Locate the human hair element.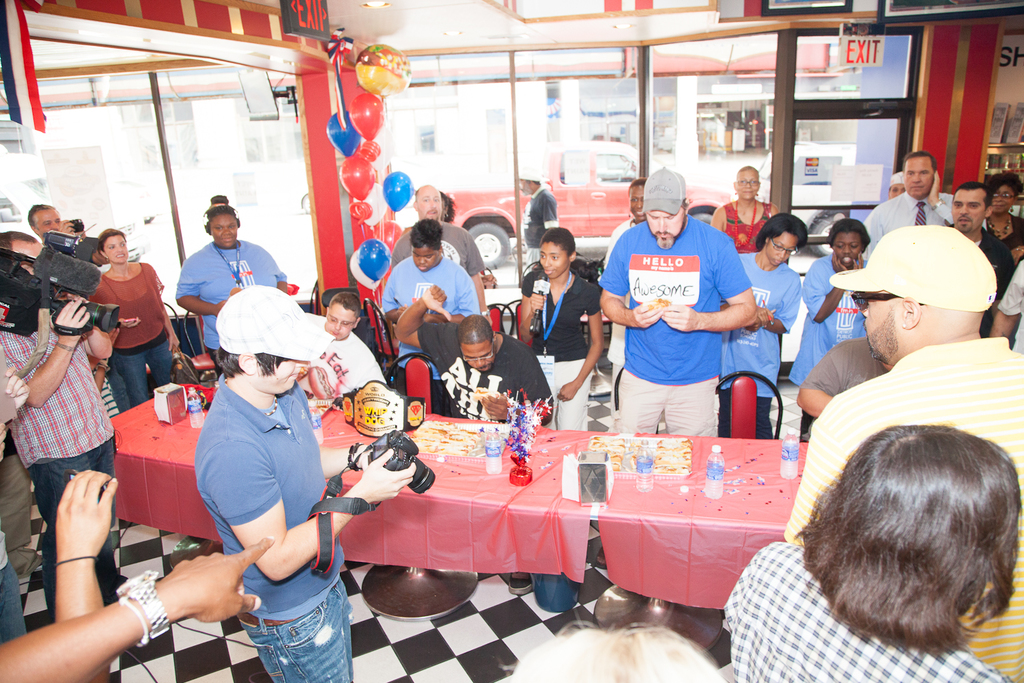
Element bbox: Rect(0, 230, 38, 250).
